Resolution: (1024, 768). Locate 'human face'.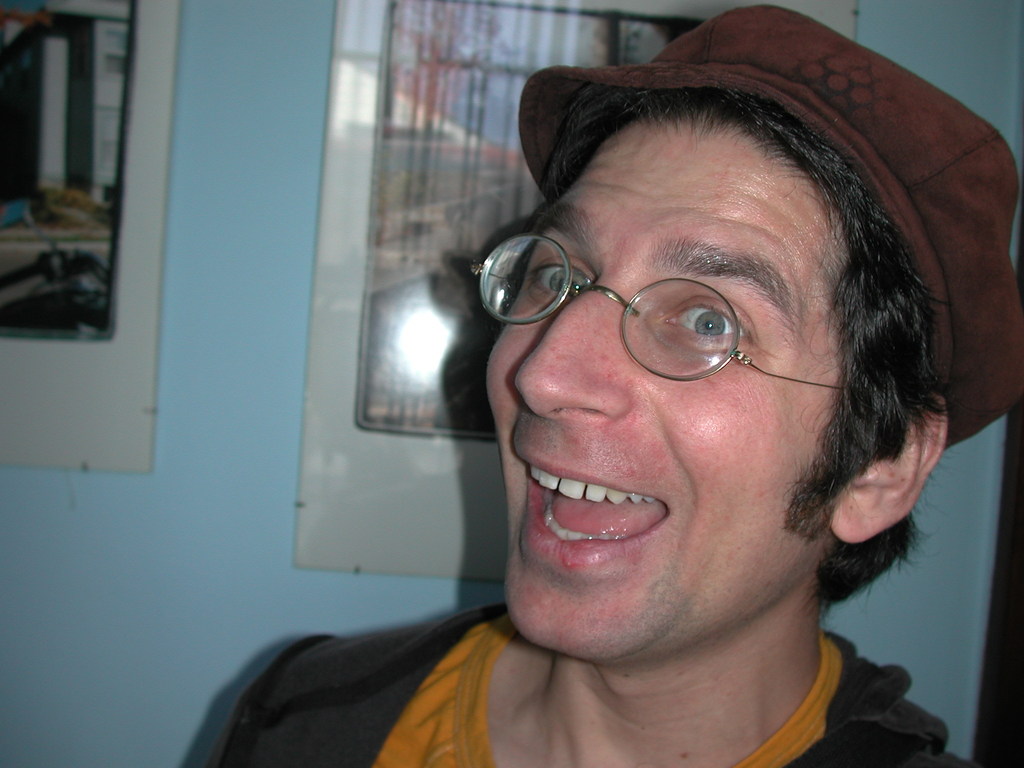
region(472, 118, 836, 660).
